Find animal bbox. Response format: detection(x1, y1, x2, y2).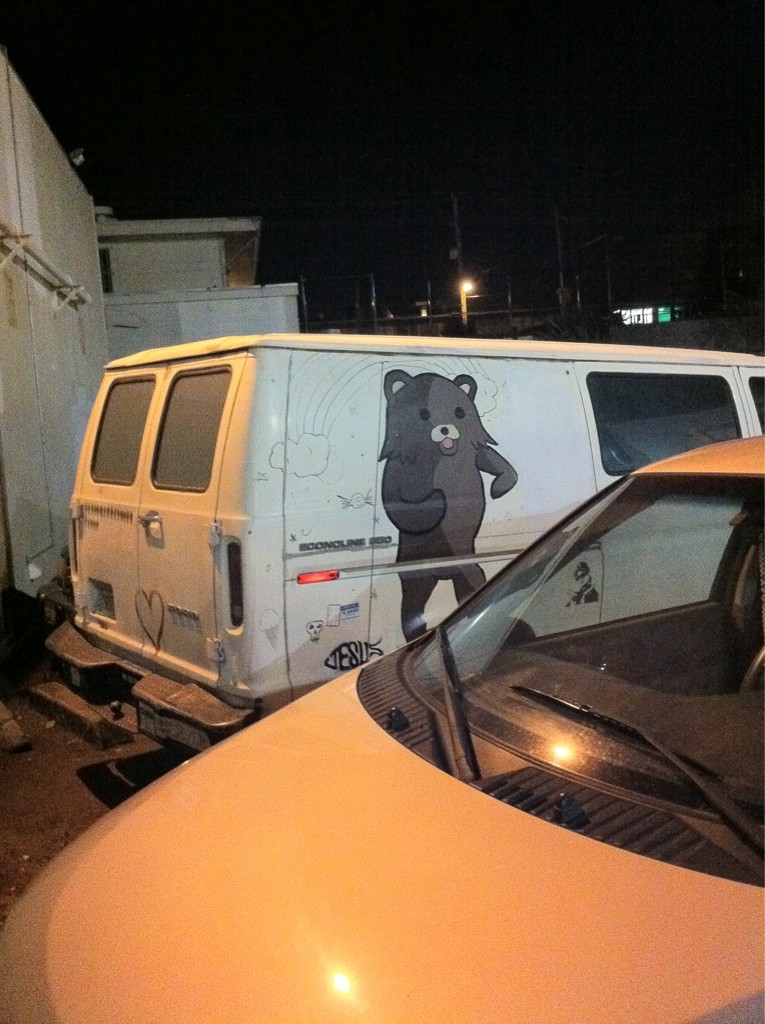
detection(375, 367, 519, 637).
